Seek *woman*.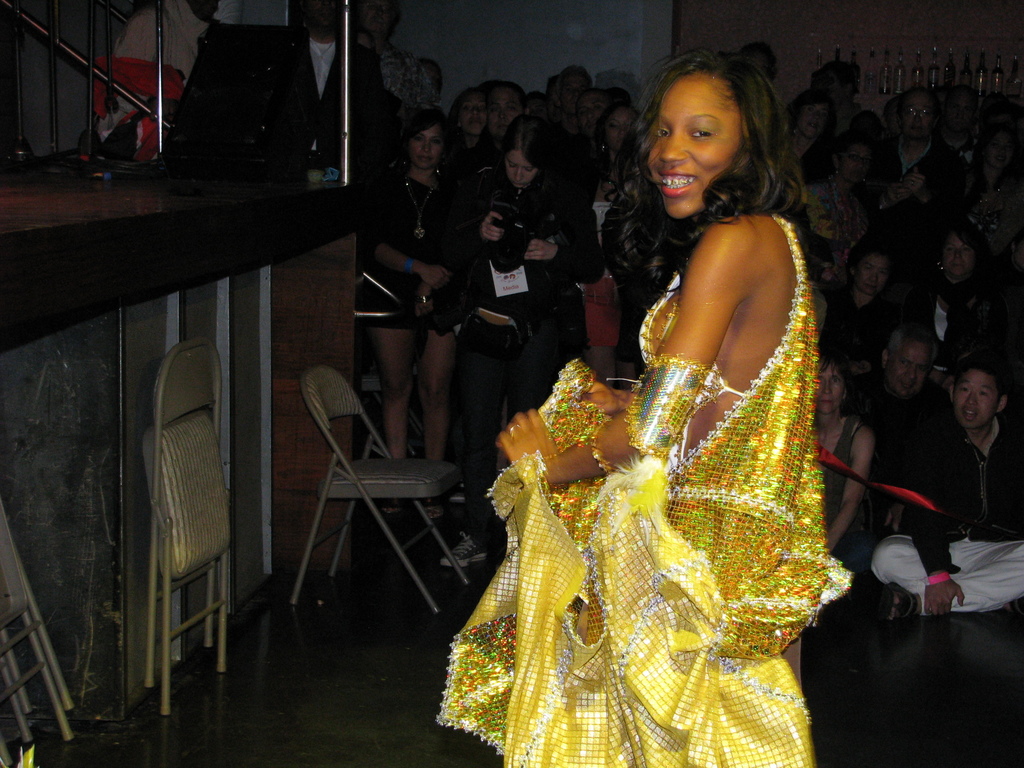
box(360, 104, 454, 541).
